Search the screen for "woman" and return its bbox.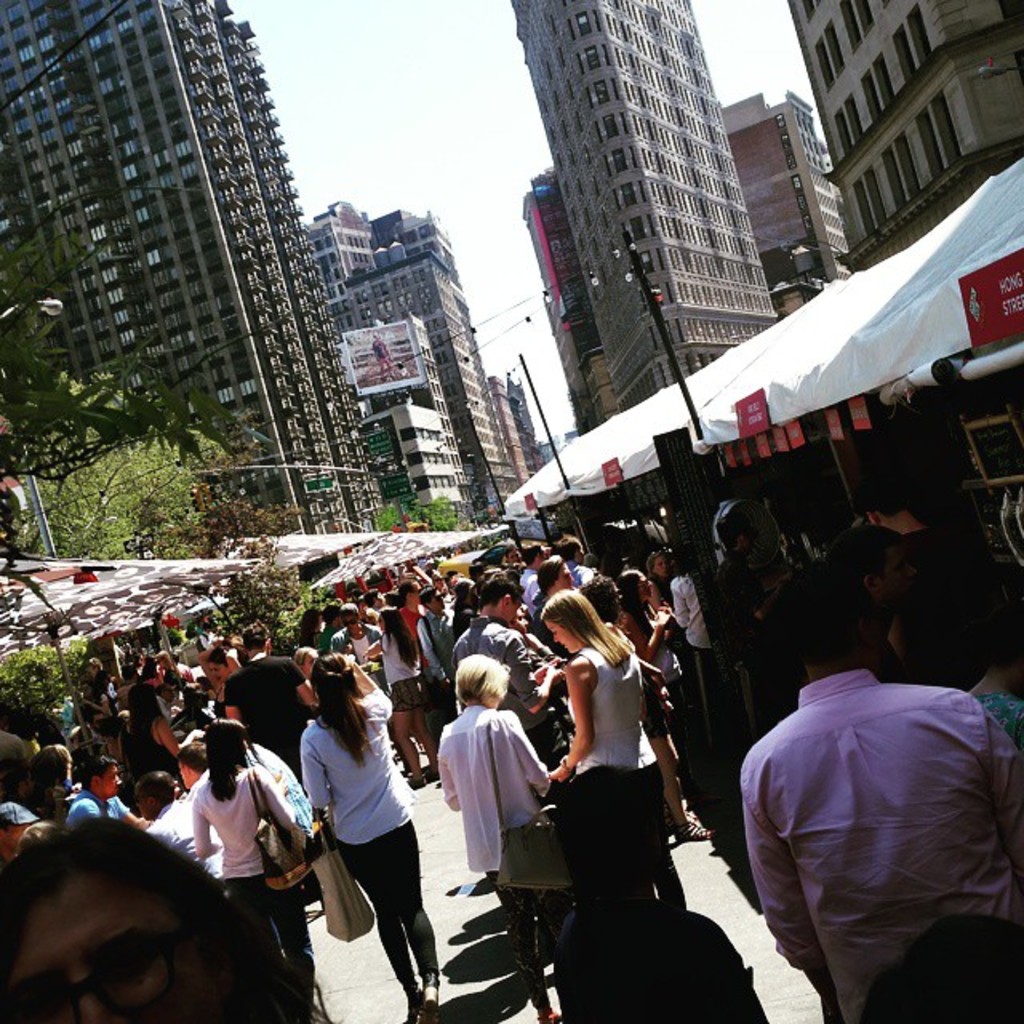
Found: bbox(434, 651, 566, 1022).
